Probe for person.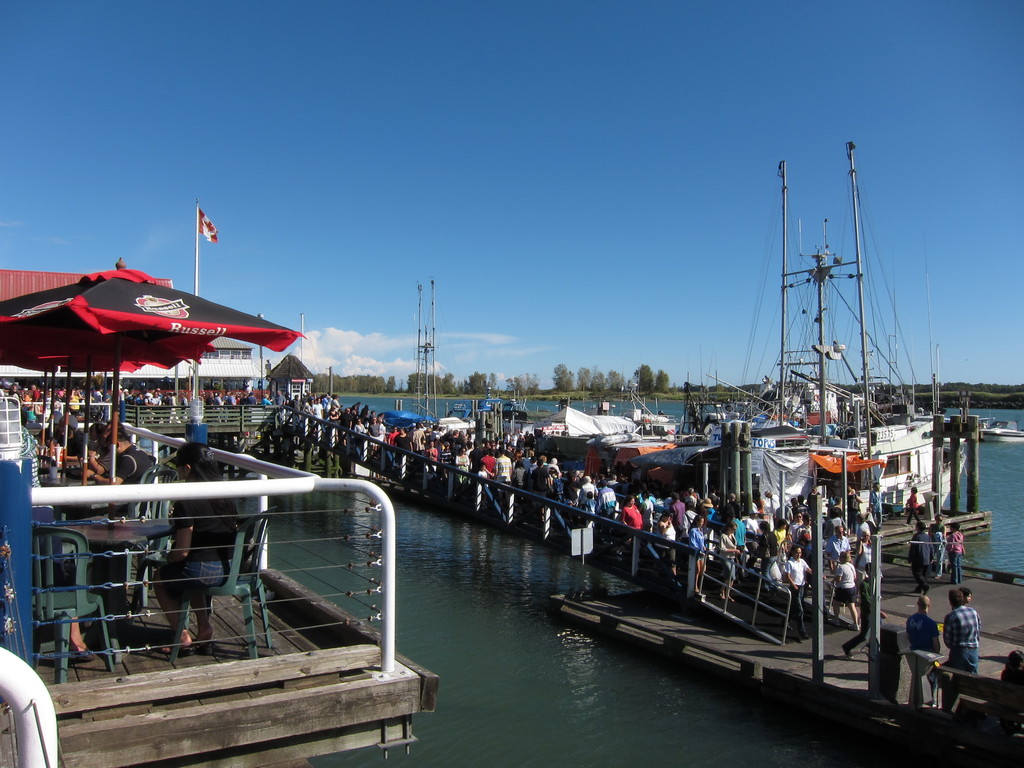
Probe result: 943:520:970:583.
